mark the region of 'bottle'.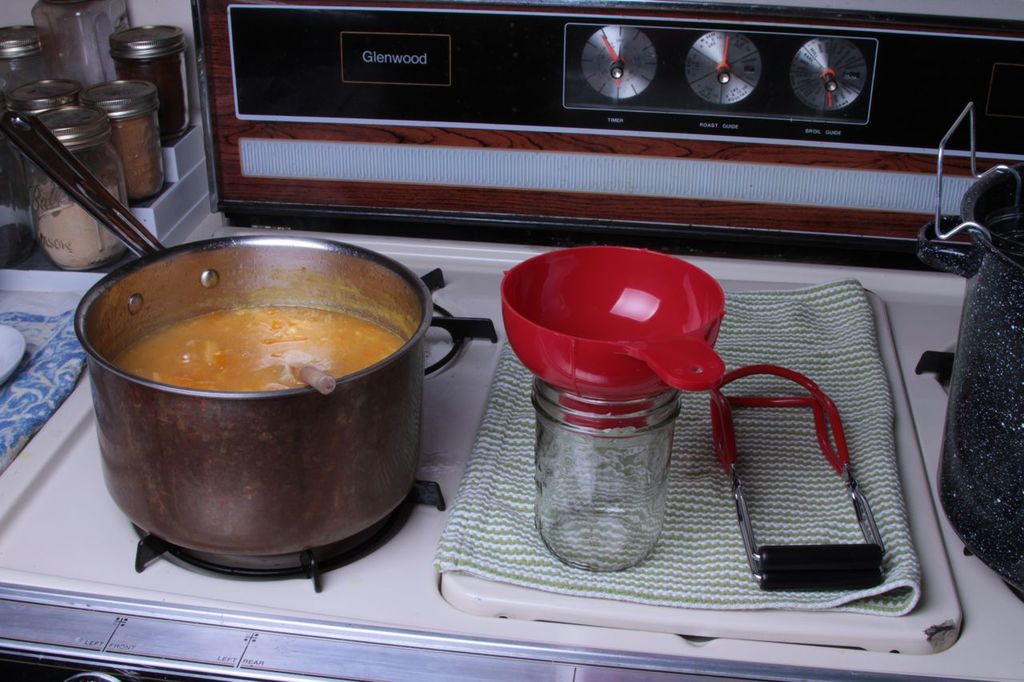
Region: <box>90,80,176,210</box>.
